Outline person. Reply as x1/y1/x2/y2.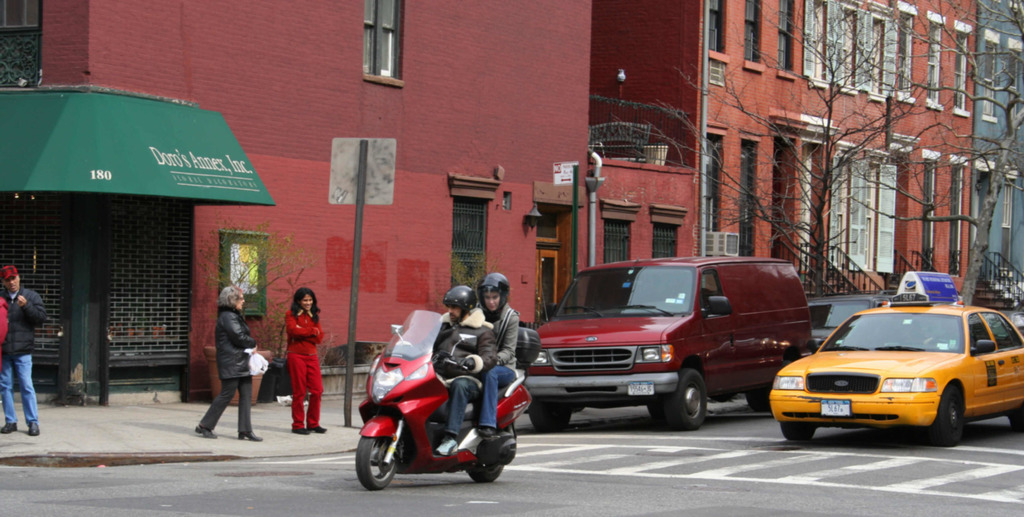
192/286/266/443.
